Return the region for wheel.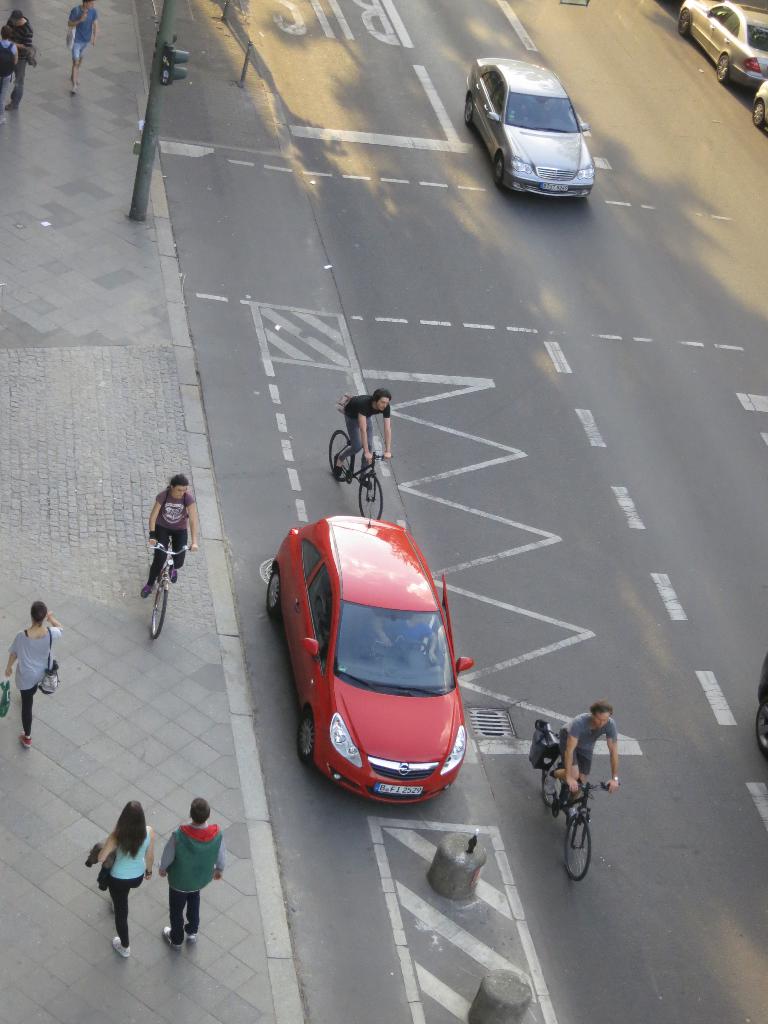
492, 154, 509, 184.
